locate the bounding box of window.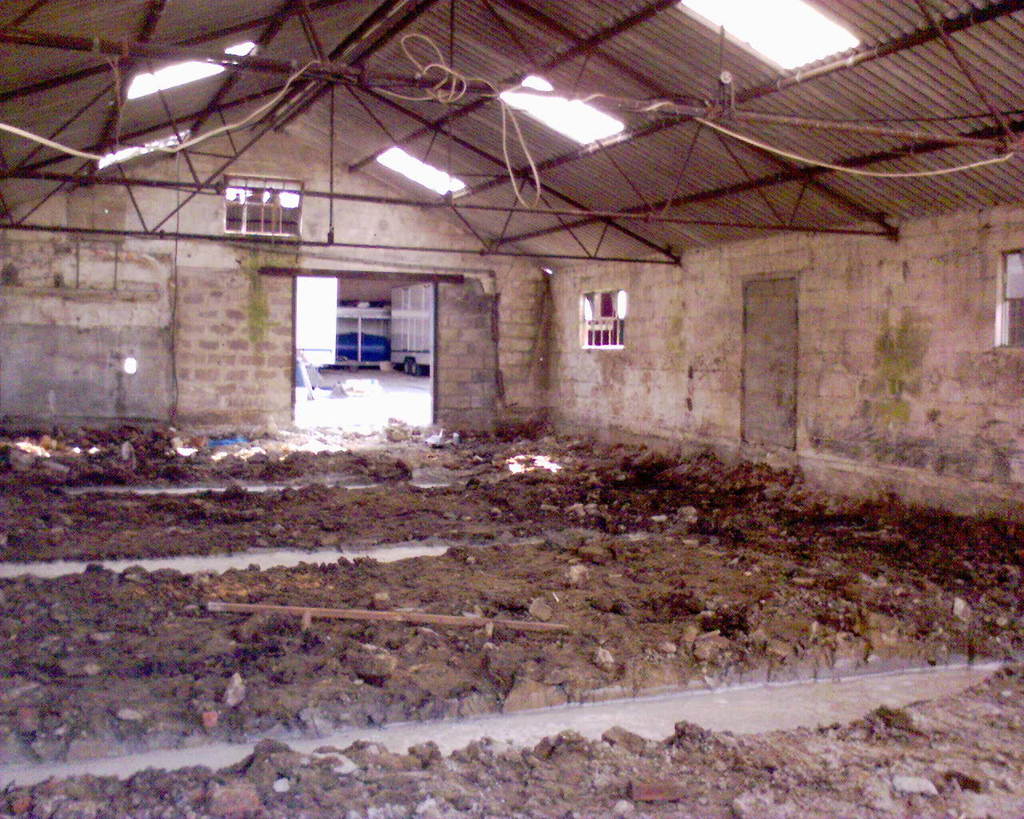
Bounding box: 574, 281, 631, 349.
